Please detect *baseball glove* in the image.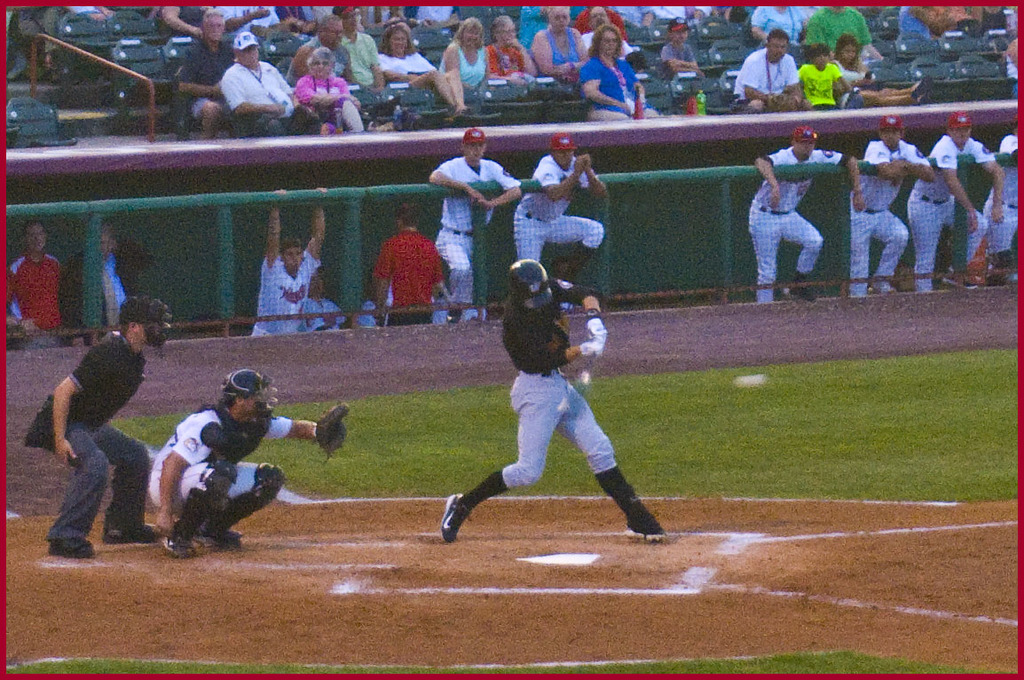
Rect(312, 399, 349, 466).
